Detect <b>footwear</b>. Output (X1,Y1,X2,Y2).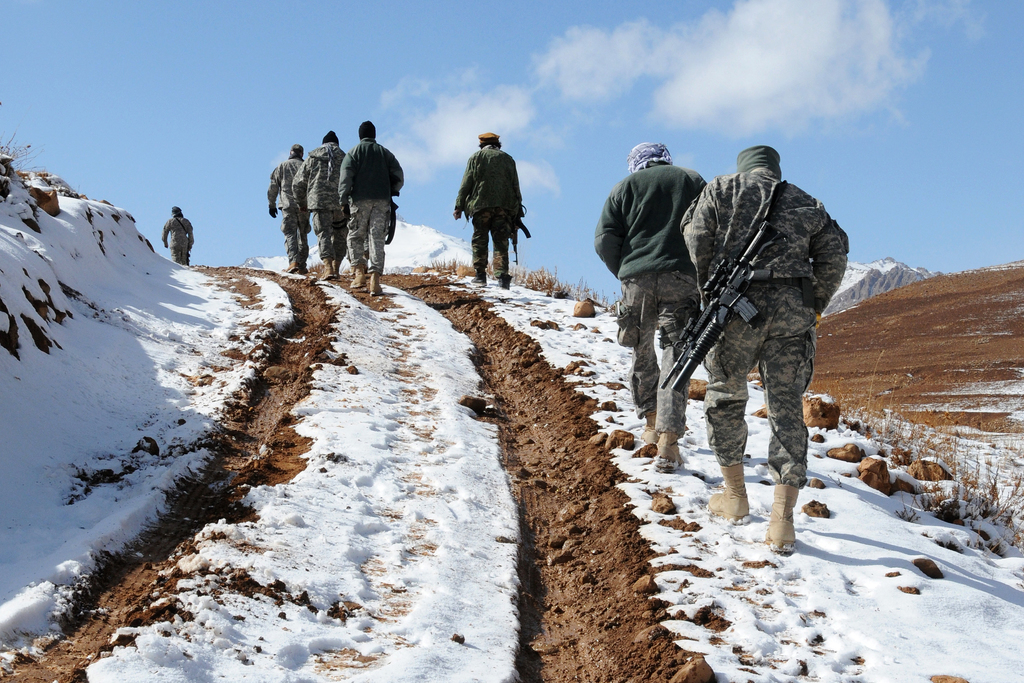
(473,268,485,284).
